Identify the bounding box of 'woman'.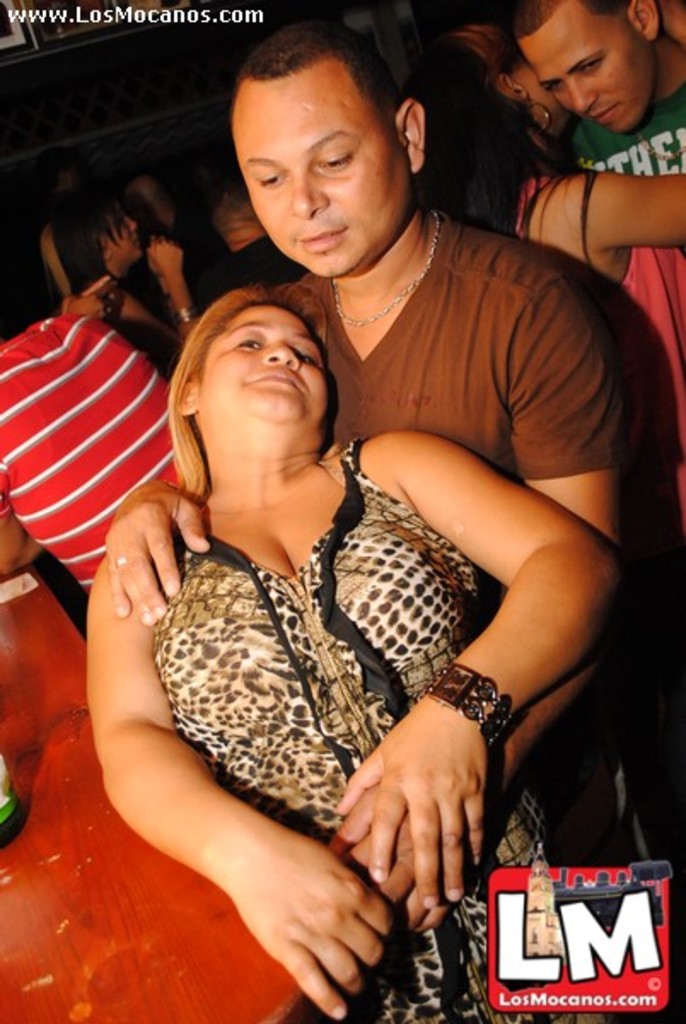
box=[55, 176, 193, 384].
